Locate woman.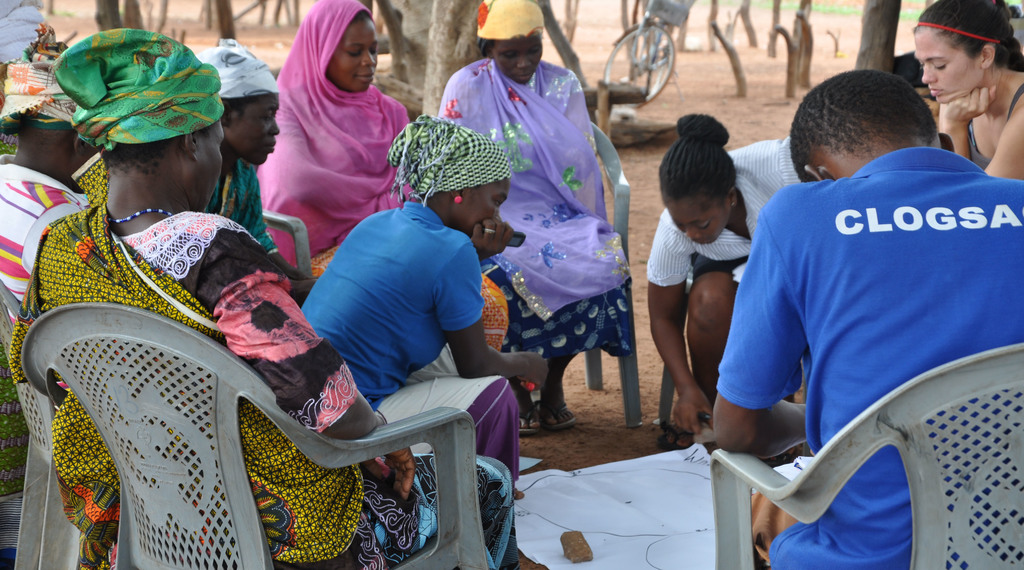
Bounding box: [left=912, top=0, right=1023, bottom=180].
